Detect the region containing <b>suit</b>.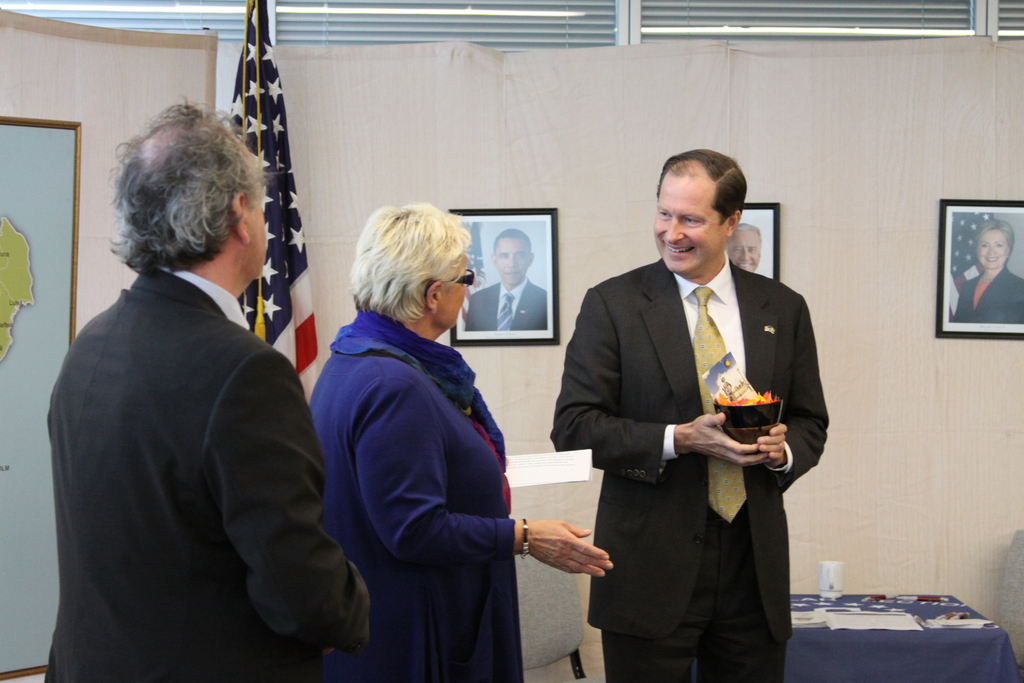
bbox(951, 264, 1023, 325).
